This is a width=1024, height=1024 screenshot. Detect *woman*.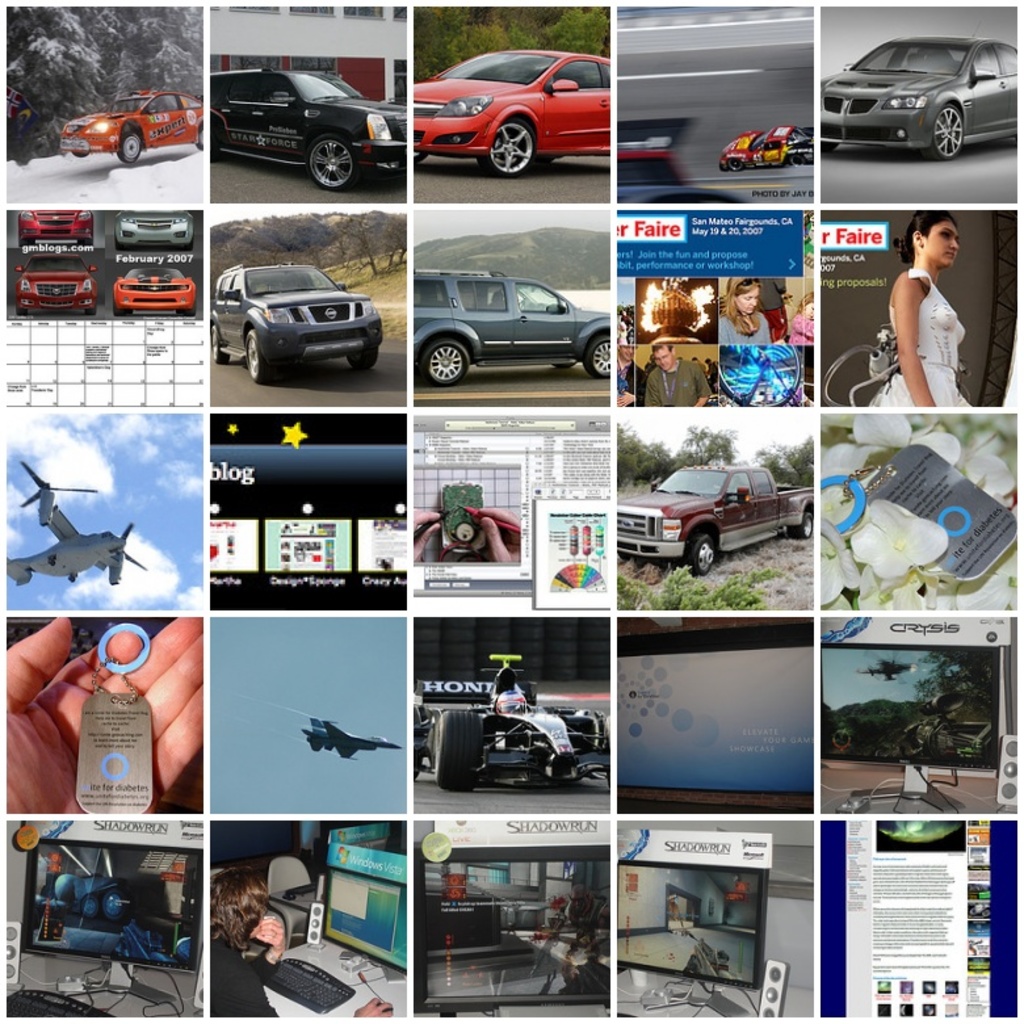
[left=214, top=870, right=391, bottom=1021].
